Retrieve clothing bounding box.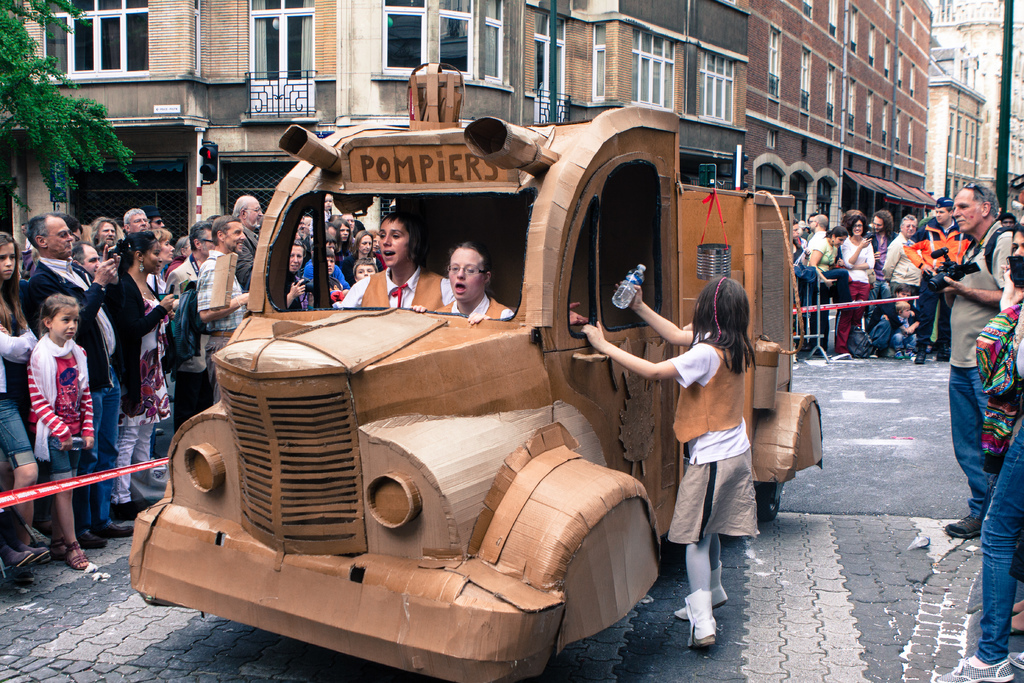
Bounding box: region(343, 255, 452, 305).
